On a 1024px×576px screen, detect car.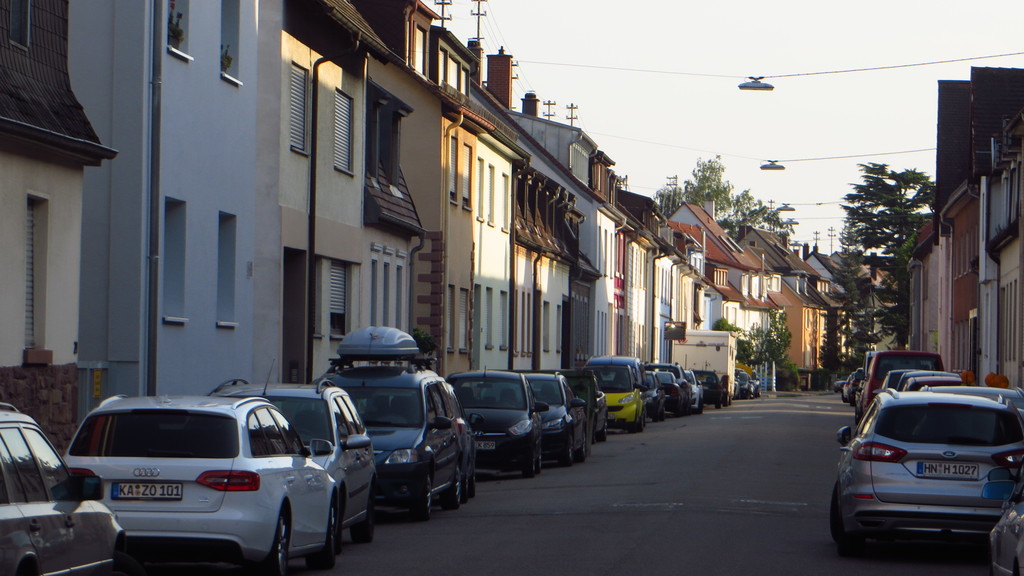
[0,405,137,575].
